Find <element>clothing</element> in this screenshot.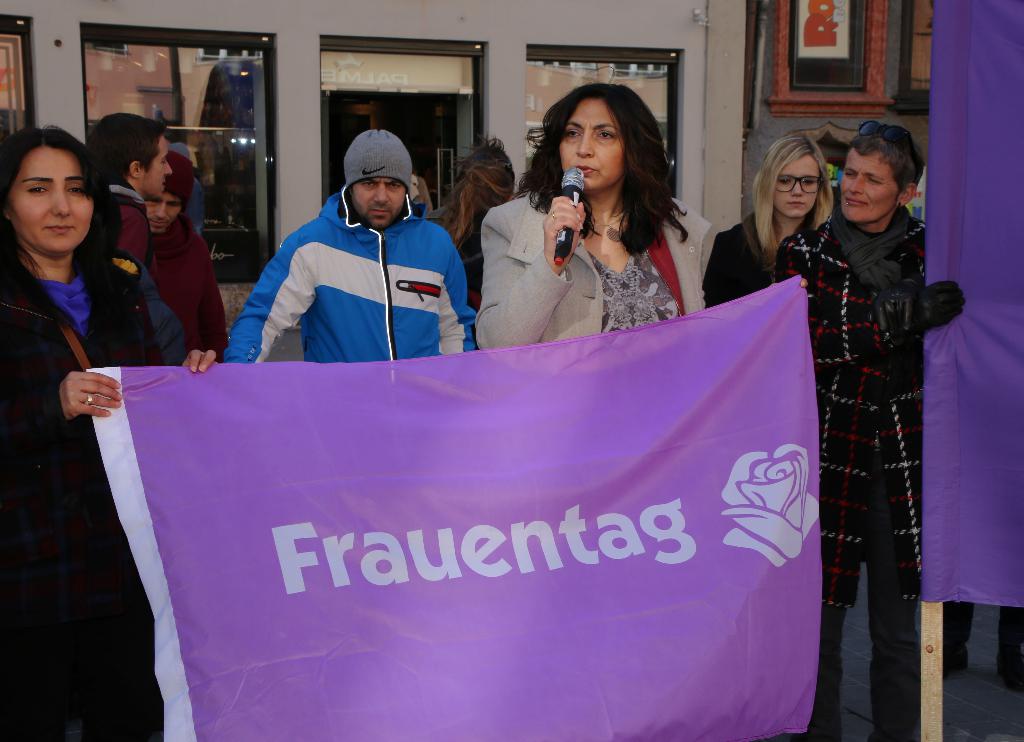
The bounding box for <element>clothing</element> is detection(430, 195, 513, 291).
